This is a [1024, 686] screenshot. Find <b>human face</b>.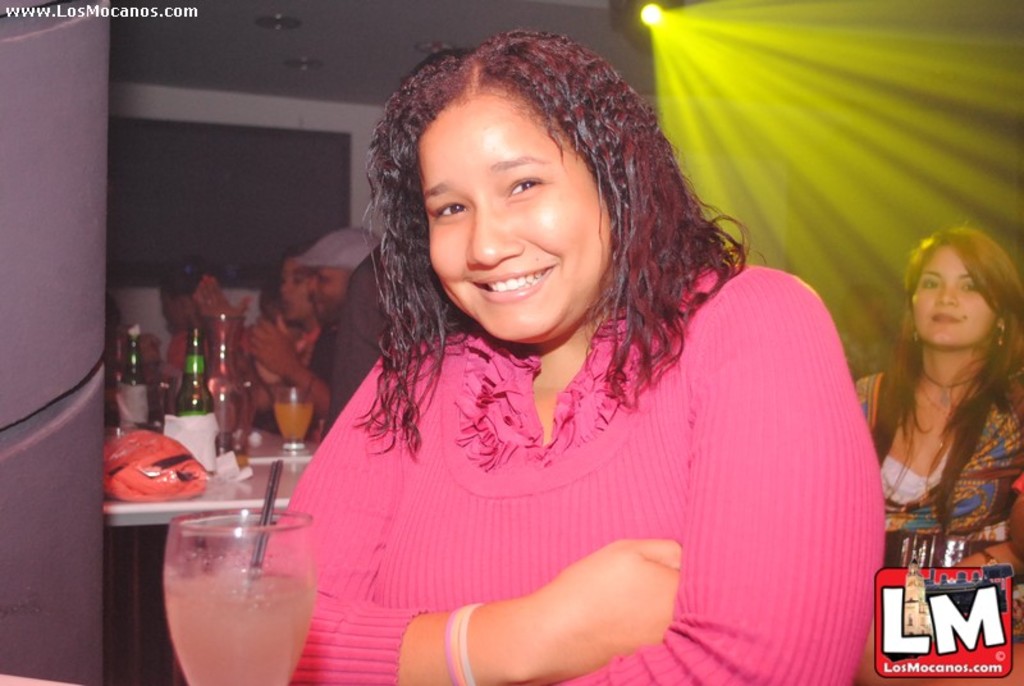
Bounding box: <region>431, 93, 612, 347</region>.
